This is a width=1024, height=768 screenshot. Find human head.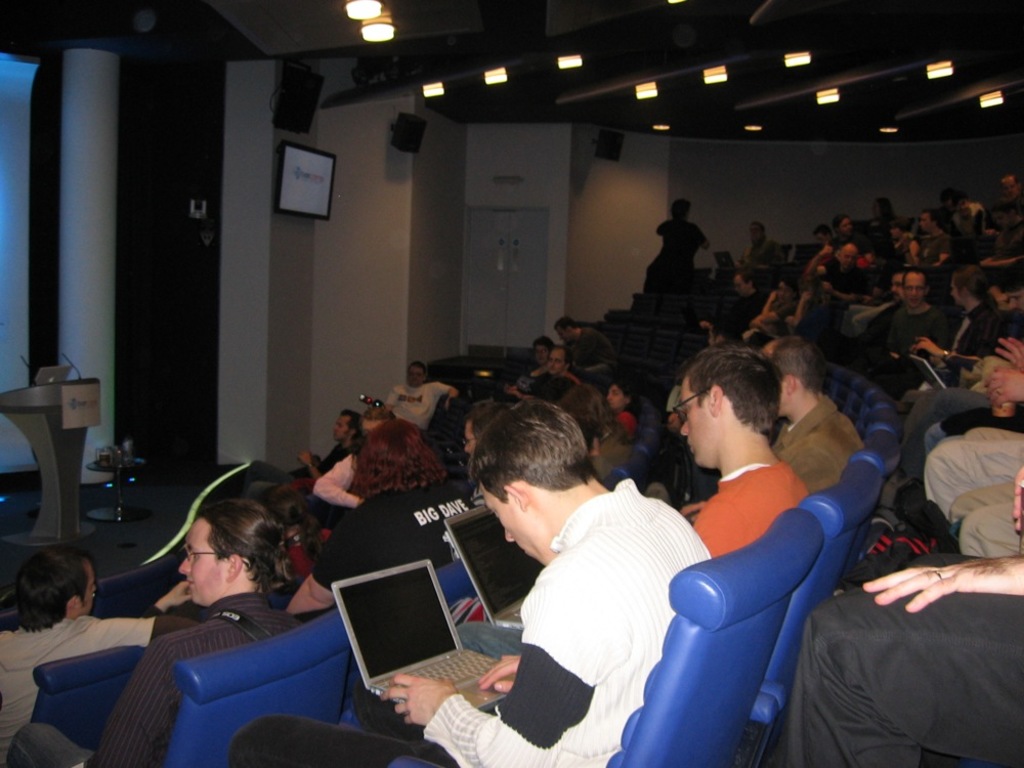
Bounding box: [744, 218, 770, 245].
